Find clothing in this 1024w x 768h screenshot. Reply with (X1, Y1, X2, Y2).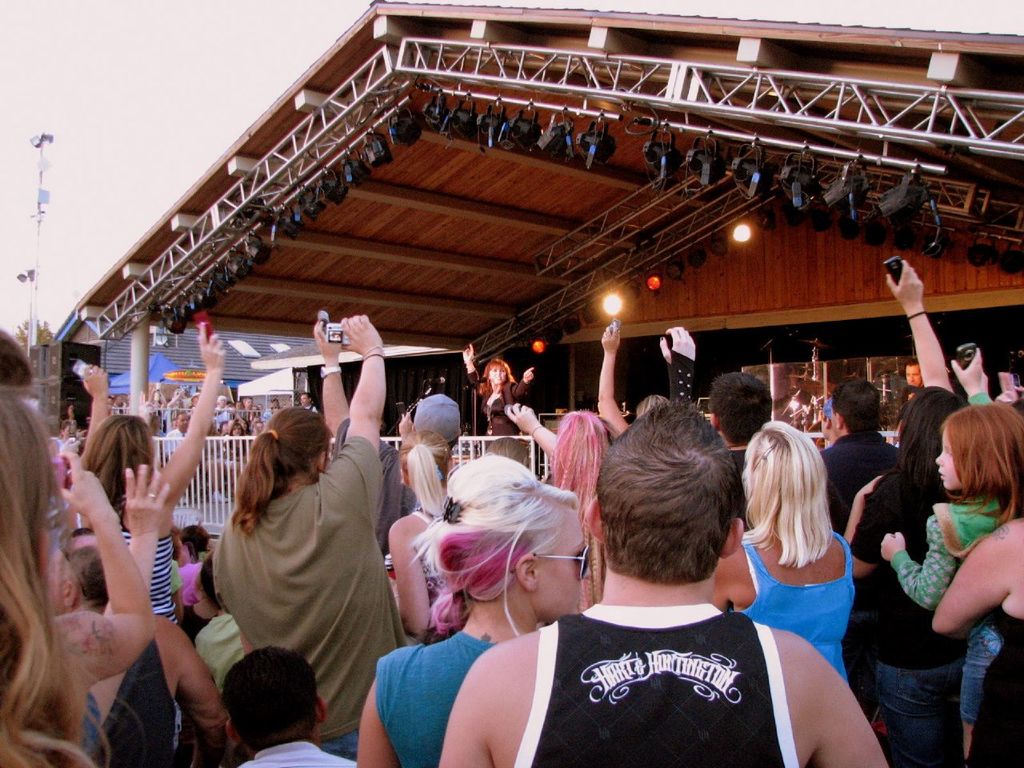
(375, 624, 498, 766).
